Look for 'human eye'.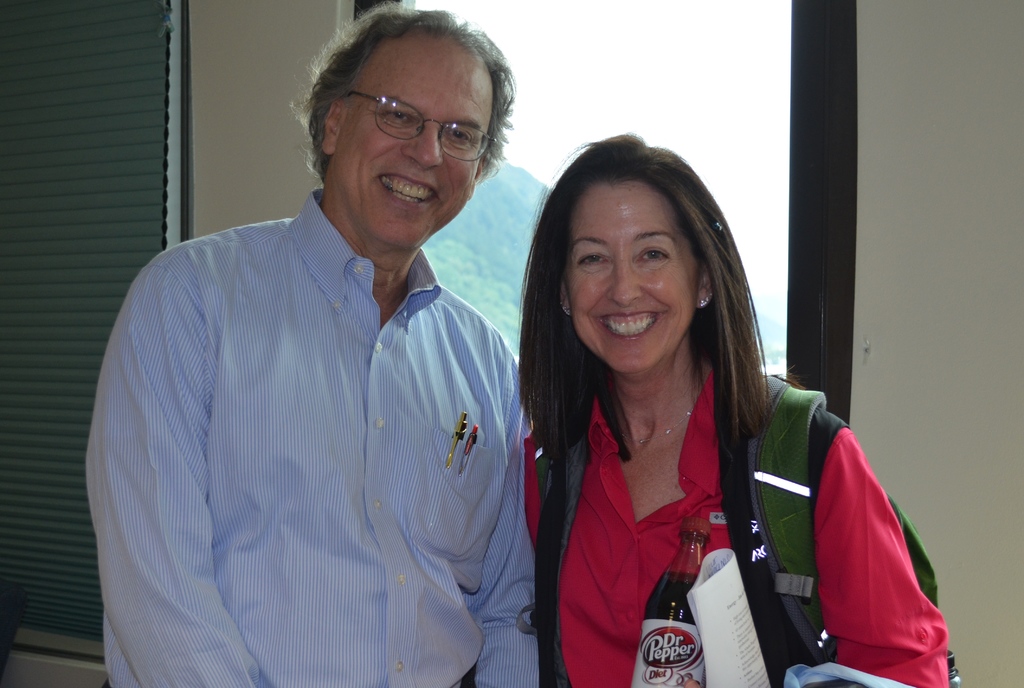
Found: BBox(574, 246, 605, 269).
